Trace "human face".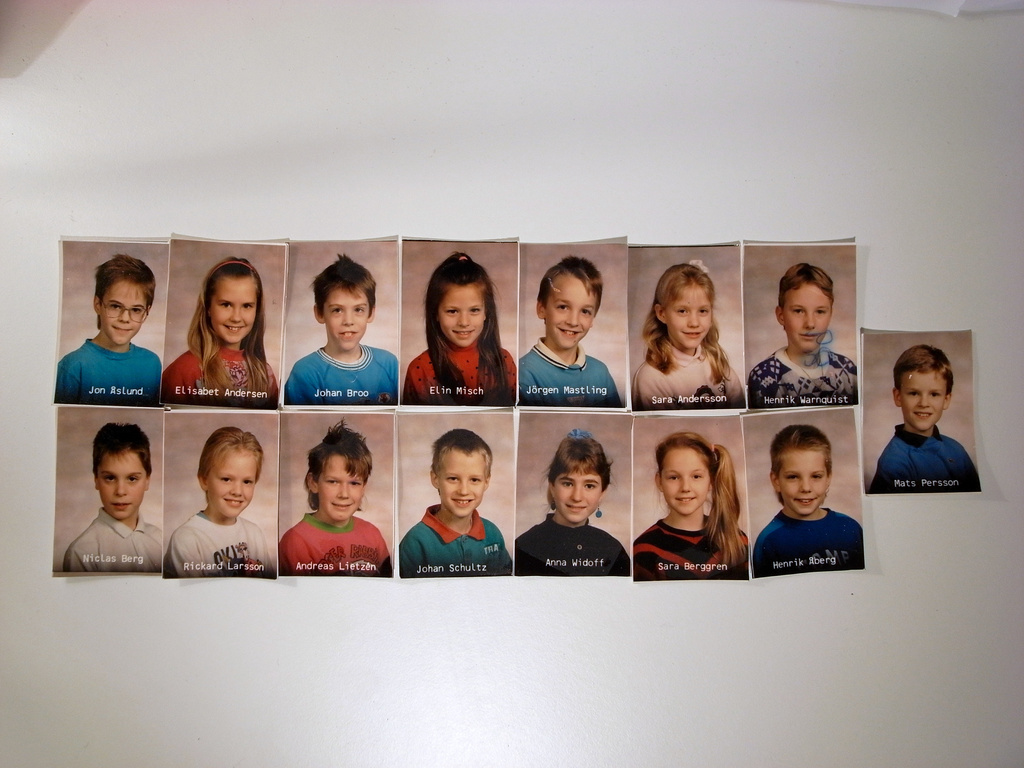
Traced to <box>776,447,828,512</box>.
